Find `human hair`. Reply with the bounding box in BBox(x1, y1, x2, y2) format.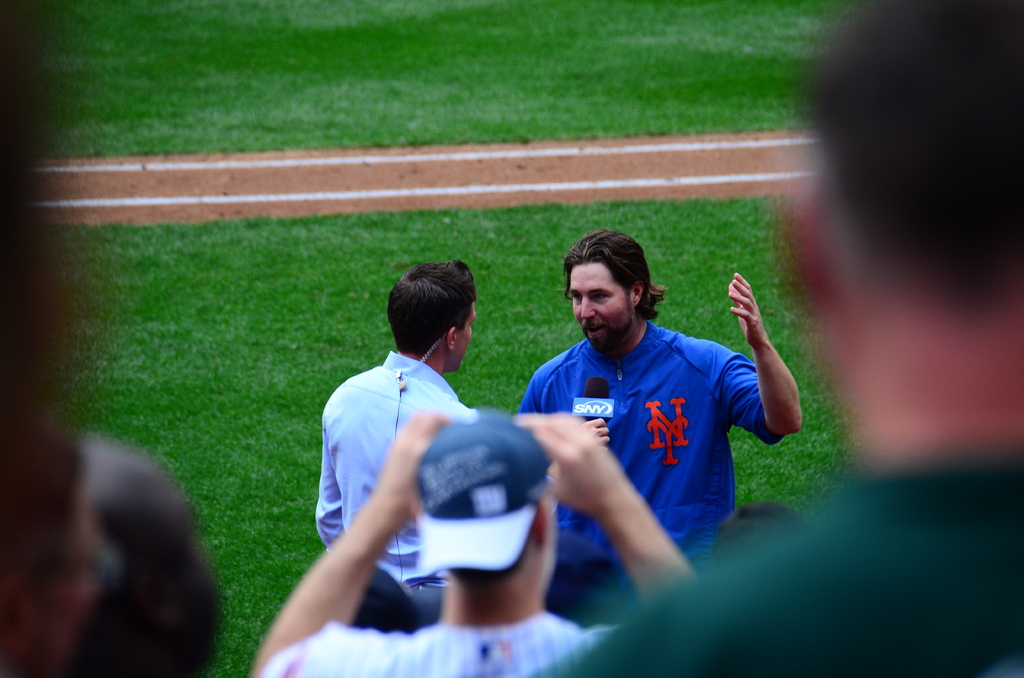
BBox(799, 0, 1023, 317).
